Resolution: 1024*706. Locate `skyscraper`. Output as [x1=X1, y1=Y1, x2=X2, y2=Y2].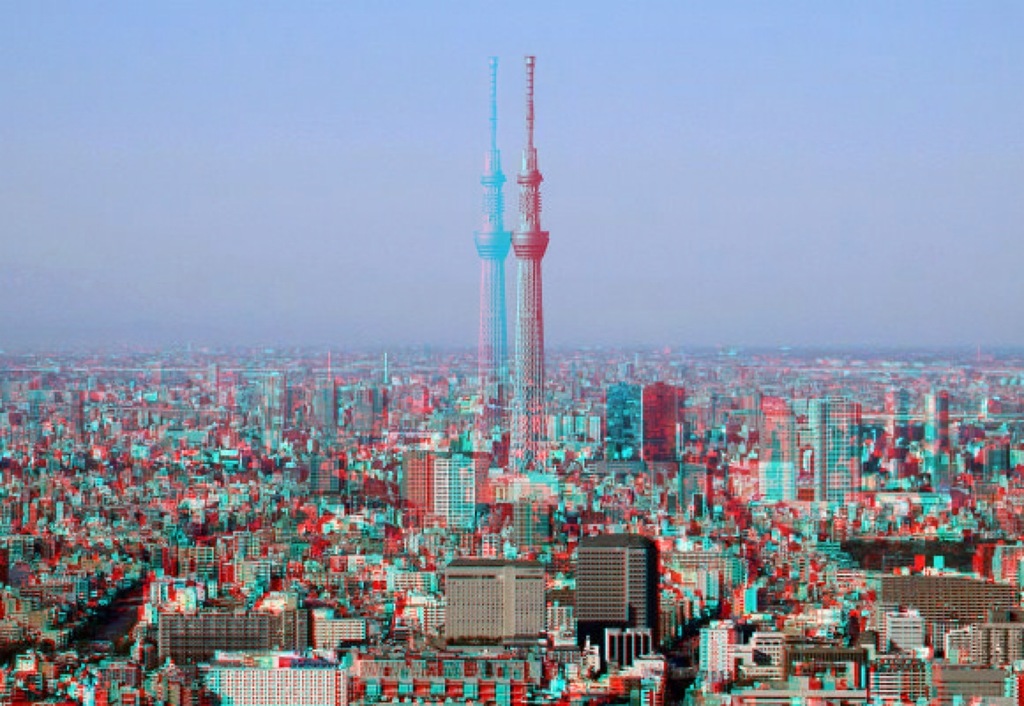
[x1=445, y1=558, x2=547, y2=639].
